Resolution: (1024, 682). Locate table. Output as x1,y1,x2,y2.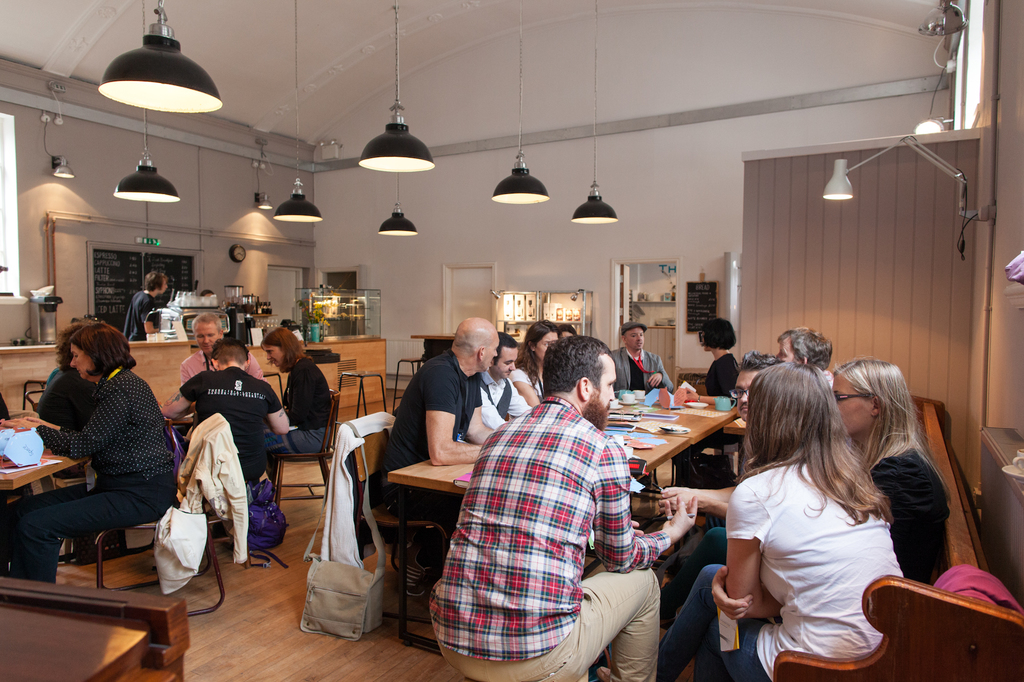
157,408,224,459.
